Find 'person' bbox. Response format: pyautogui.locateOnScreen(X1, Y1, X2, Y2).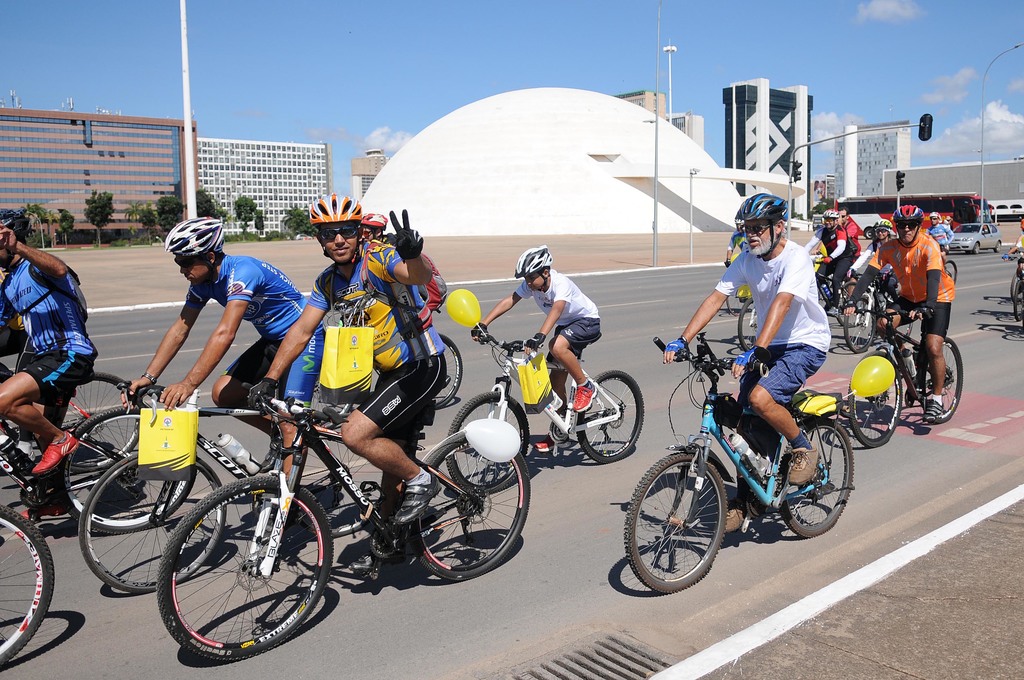
pyautogui.locateOnScreen(252, 185, 447, 563).
